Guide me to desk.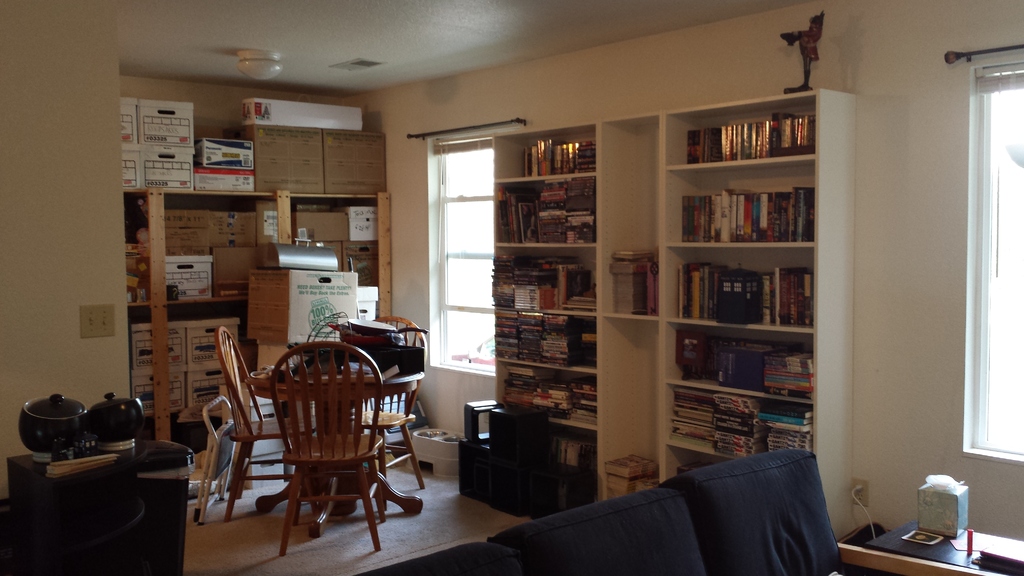
Guidance: crop(243, 358, 425, 540).
